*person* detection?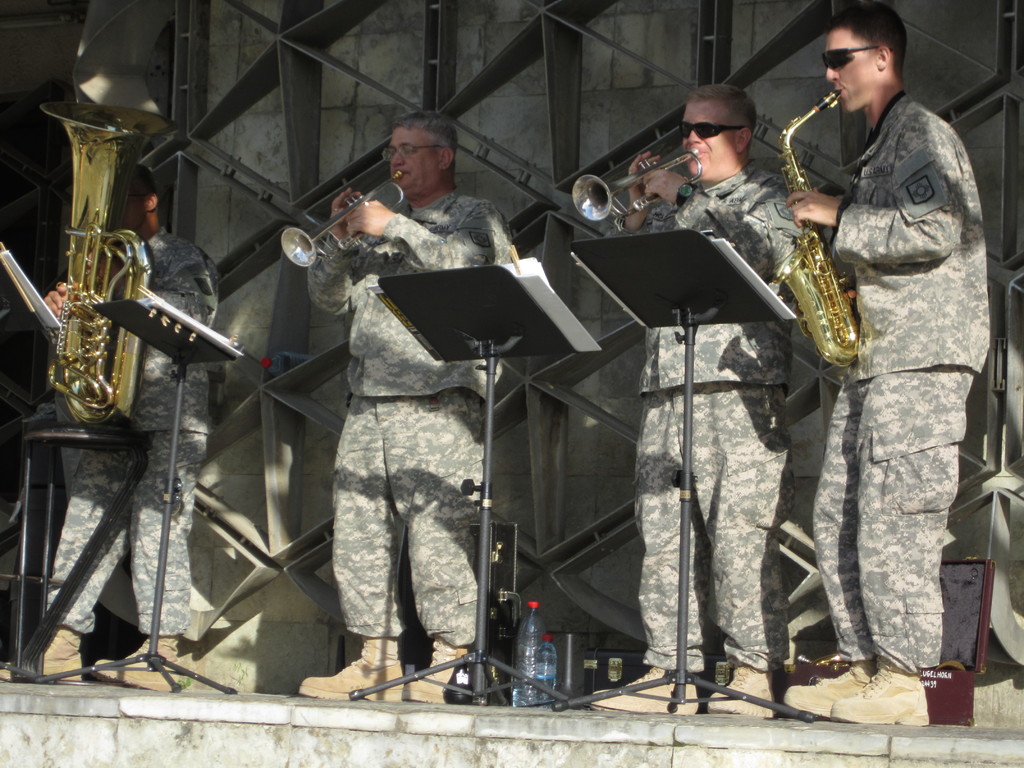
crop(781, 3, 990, 723)
